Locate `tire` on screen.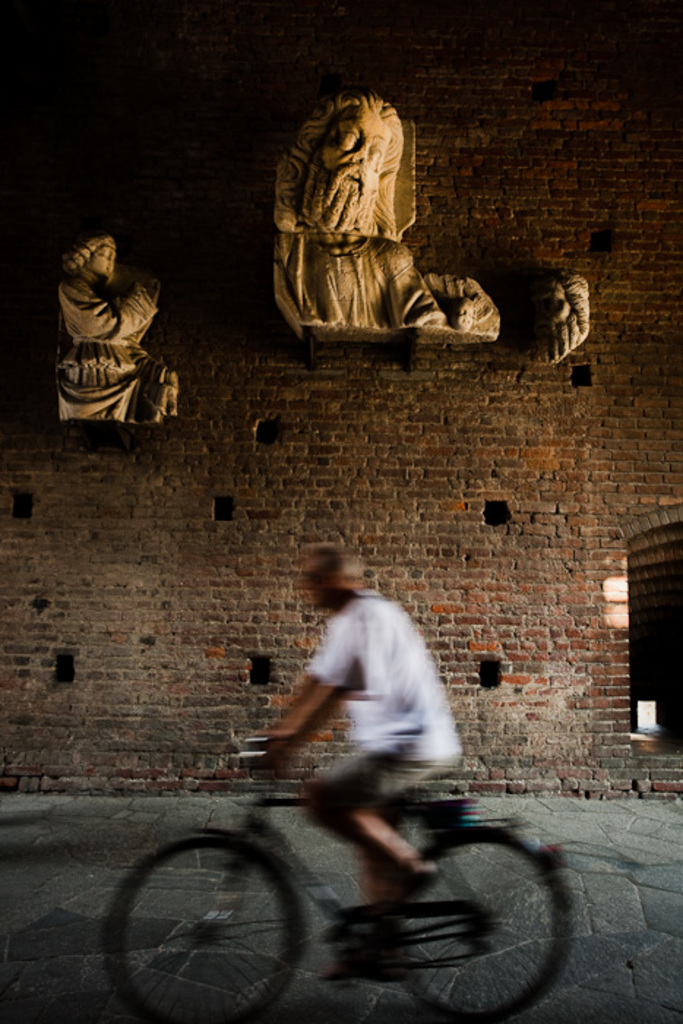
On screen at crop(396, 829, 572, 1023).
